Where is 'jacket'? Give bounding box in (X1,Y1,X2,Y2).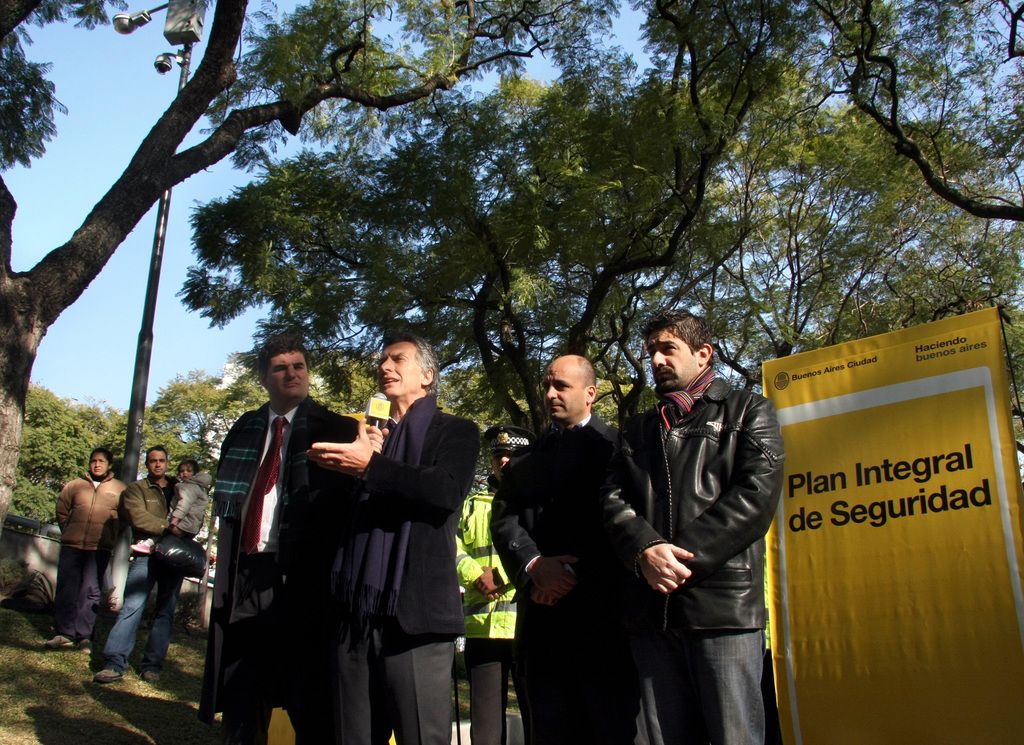
(49,469,125,565).
